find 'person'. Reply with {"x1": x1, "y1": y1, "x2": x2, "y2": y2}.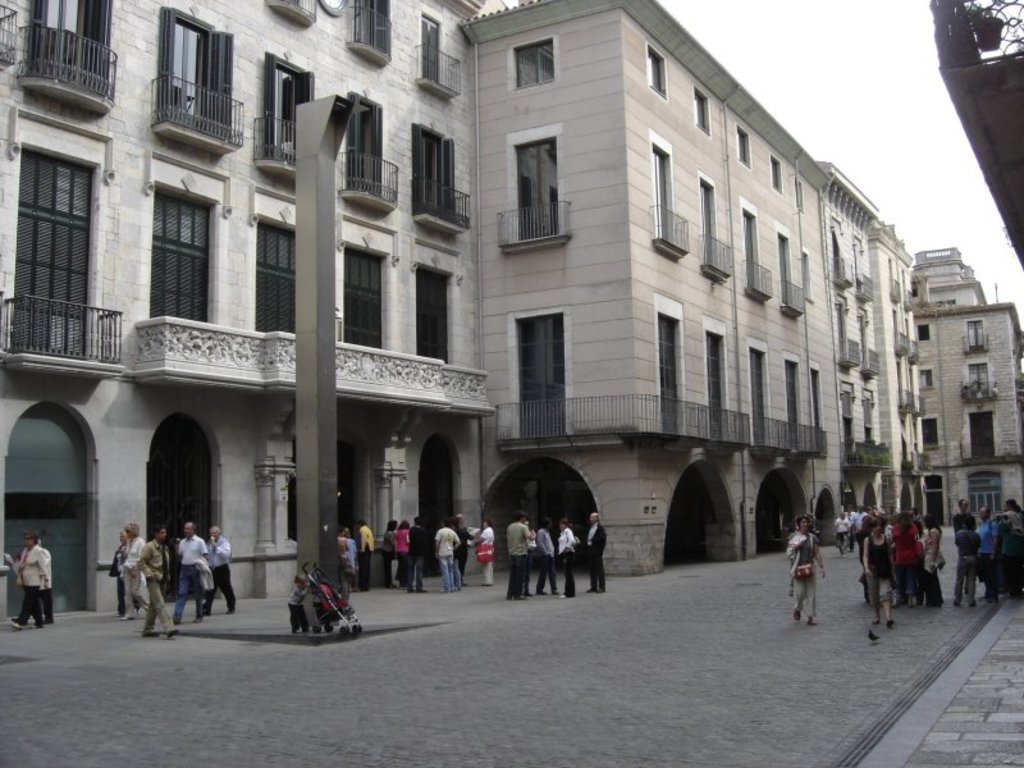
{"x1": 119, "y1": 521, "x2": 148, "y2": 625}.
